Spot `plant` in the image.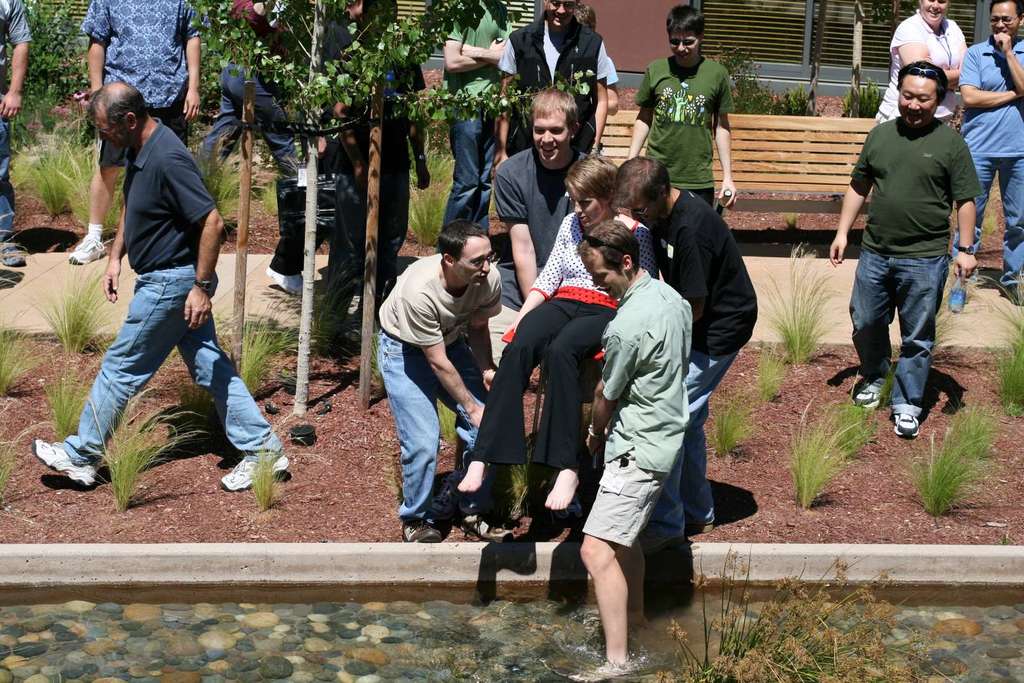
`plant` found at 946,399,1005,455.
